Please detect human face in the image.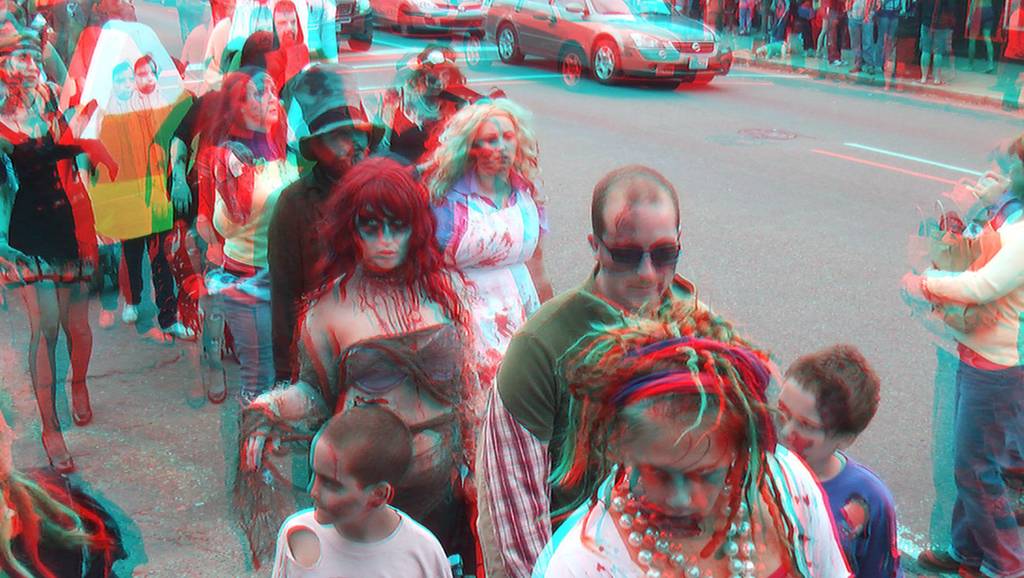
locate(472, 115, 515, 169).
